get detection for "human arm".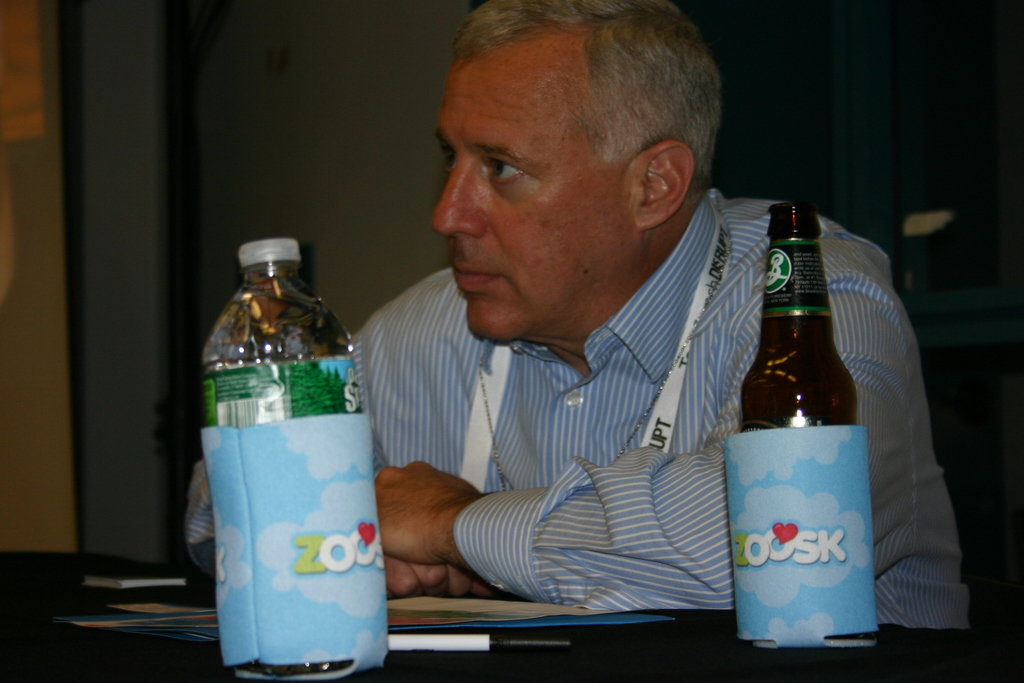
Detection: [366,228,915,611].
